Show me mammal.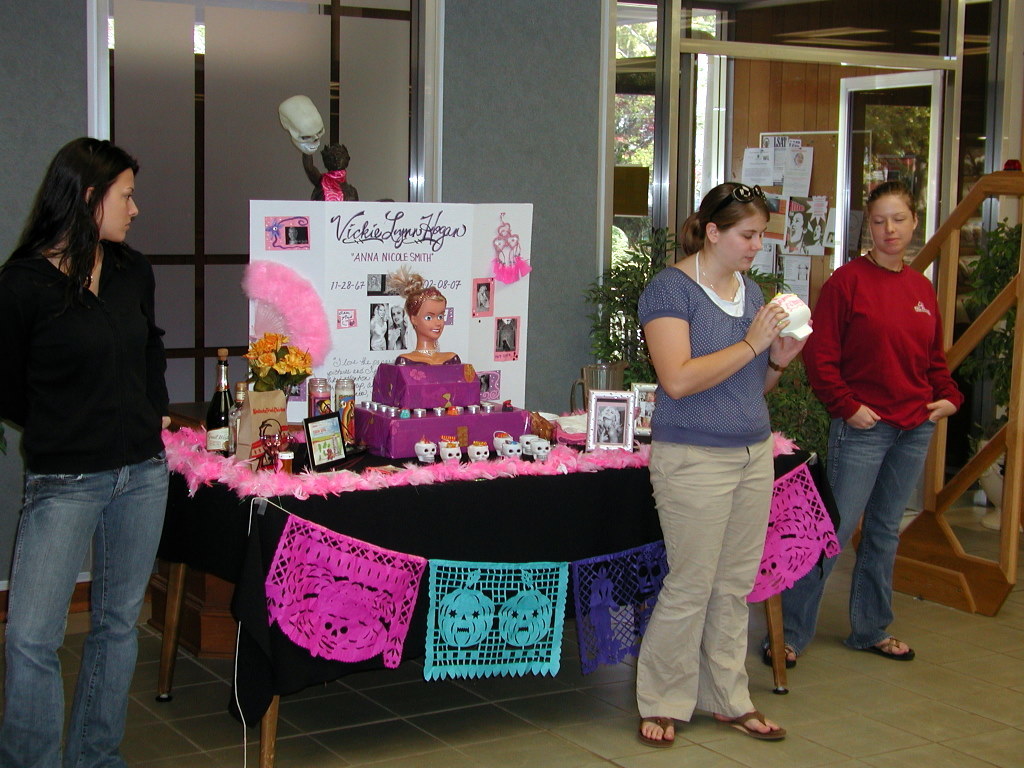
mammal is here: pyautogui.locateOnScreen(788, 211, 814, 254).
